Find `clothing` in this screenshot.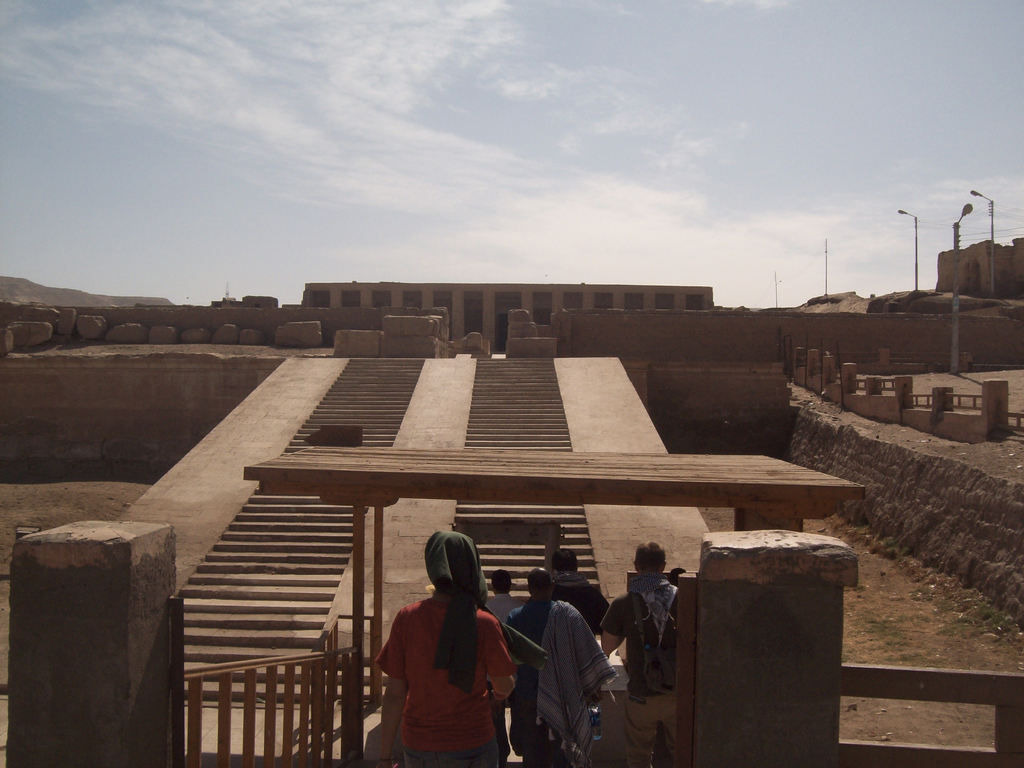
The bounding box for `clothing` is (x1=600, y1=572, x2=677, y2=767).
